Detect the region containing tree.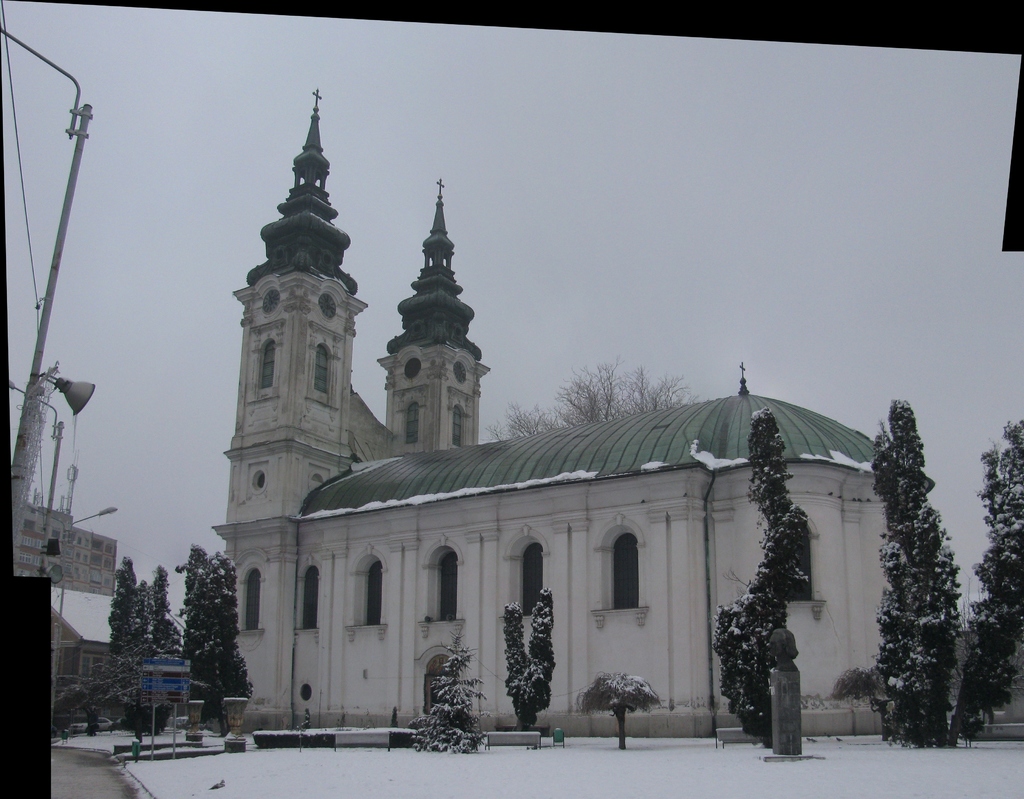
pyautogui.locateOnScreen(102, 547, 208, 671).
